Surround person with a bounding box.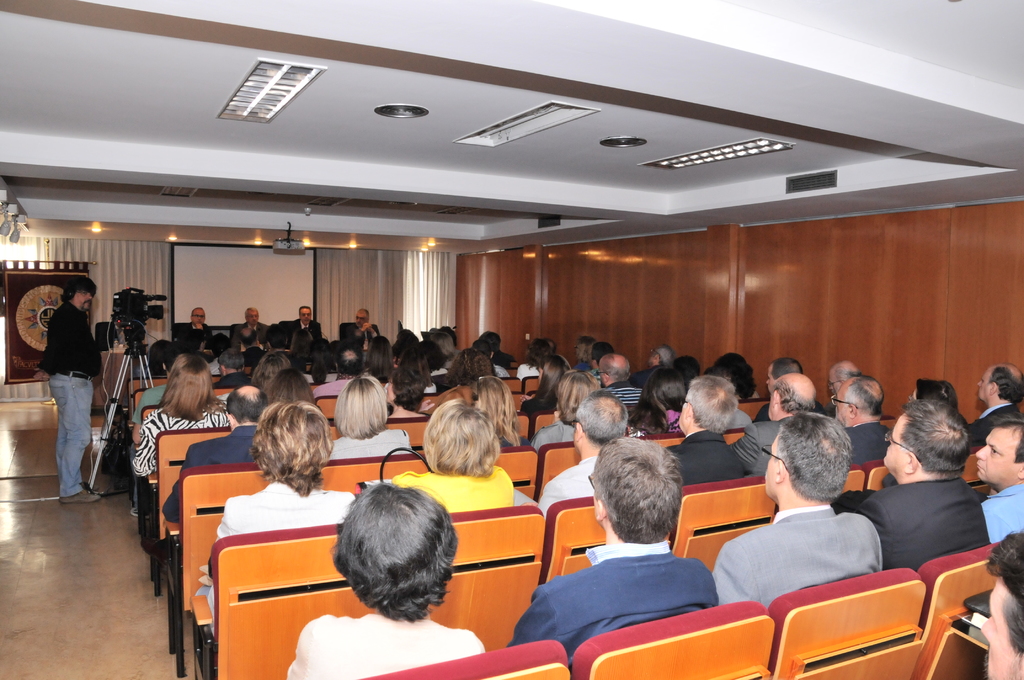
left=502, top=432, right=726, bottom=679.
